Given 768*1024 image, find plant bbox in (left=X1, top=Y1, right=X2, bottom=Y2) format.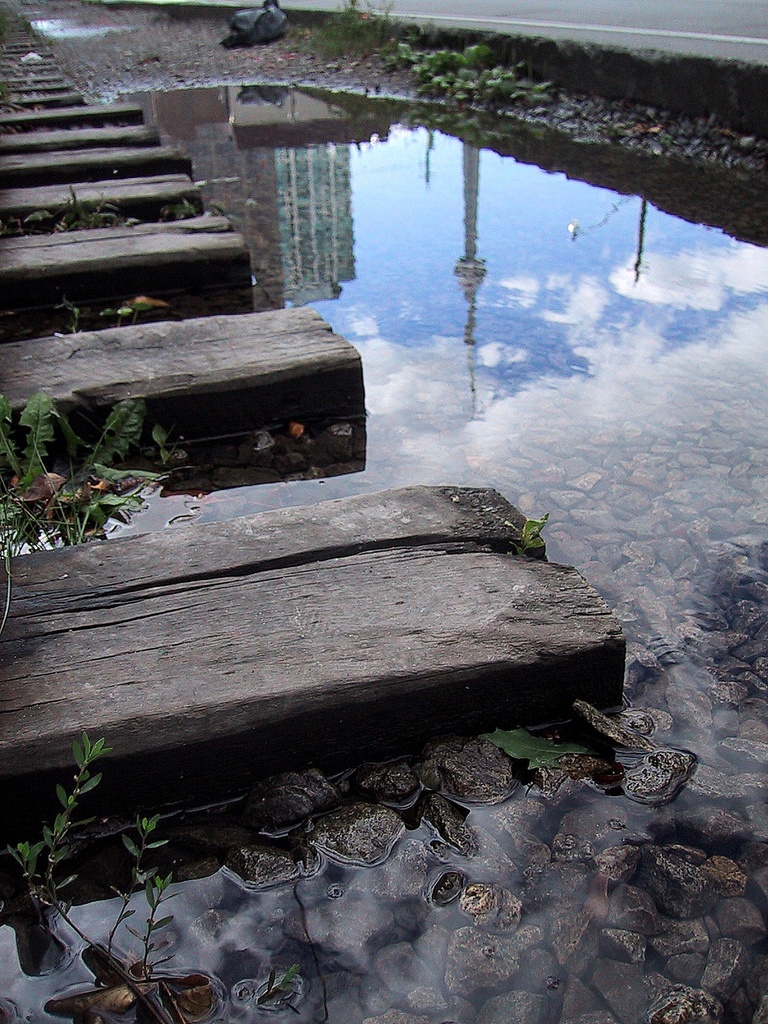
(left=40, top=181, right=143, bottom=236).
